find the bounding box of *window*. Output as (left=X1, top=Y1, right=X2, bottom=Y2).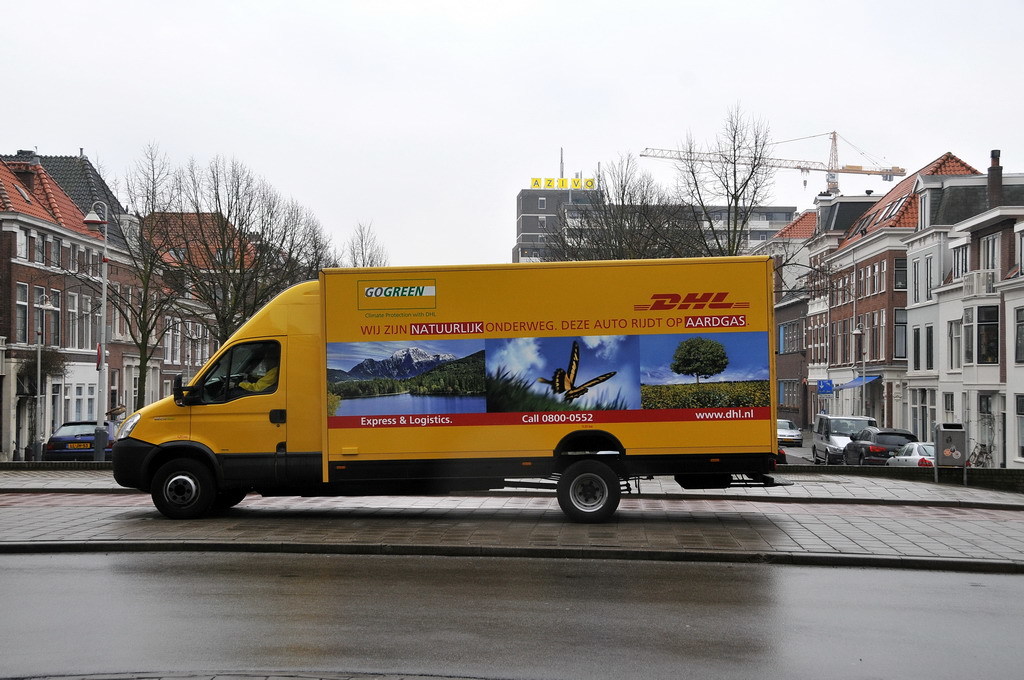
(left=953, top=249, right=966, bottom=278).
